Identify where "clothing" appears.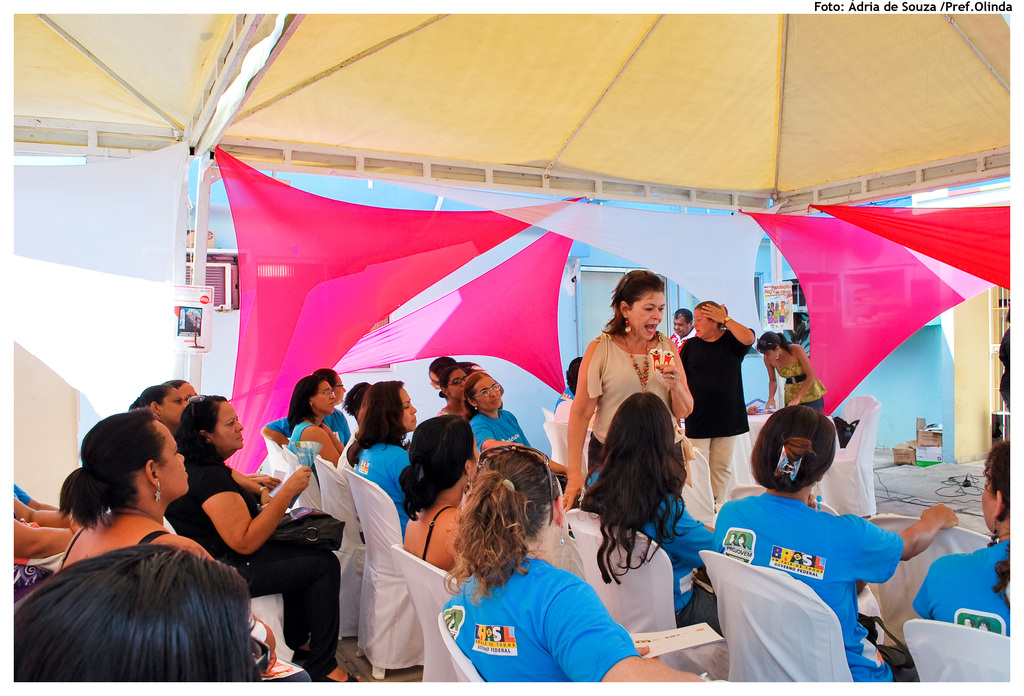
Appears at pyautogui.locateOnScreen(429, 555, 643, 693).
